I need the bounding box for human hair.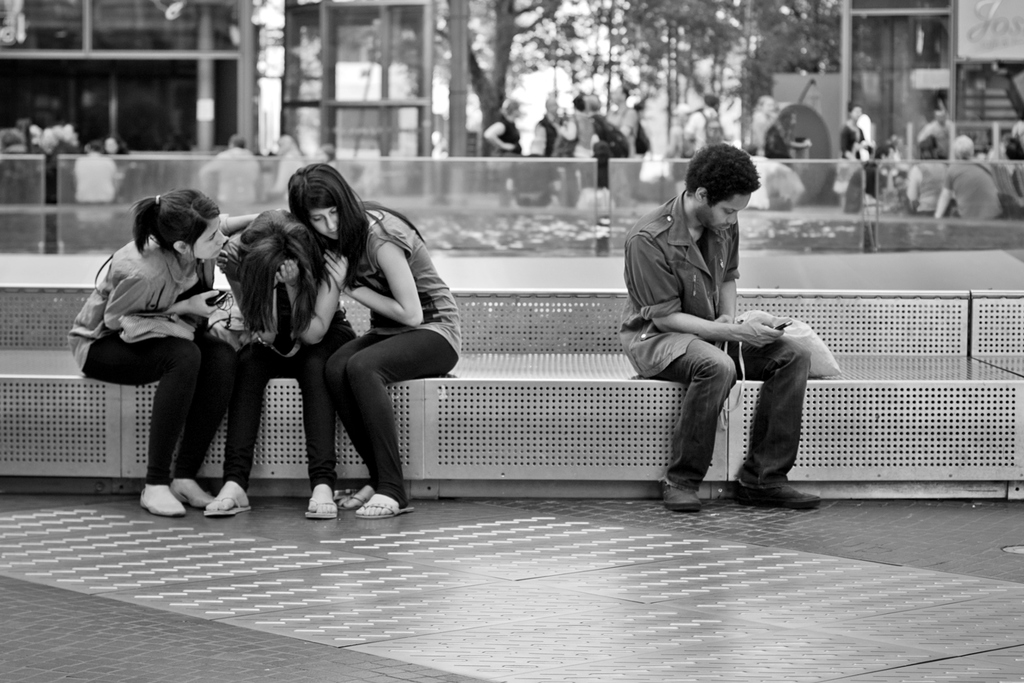
Here it is: 227, 131, 250, 149.
